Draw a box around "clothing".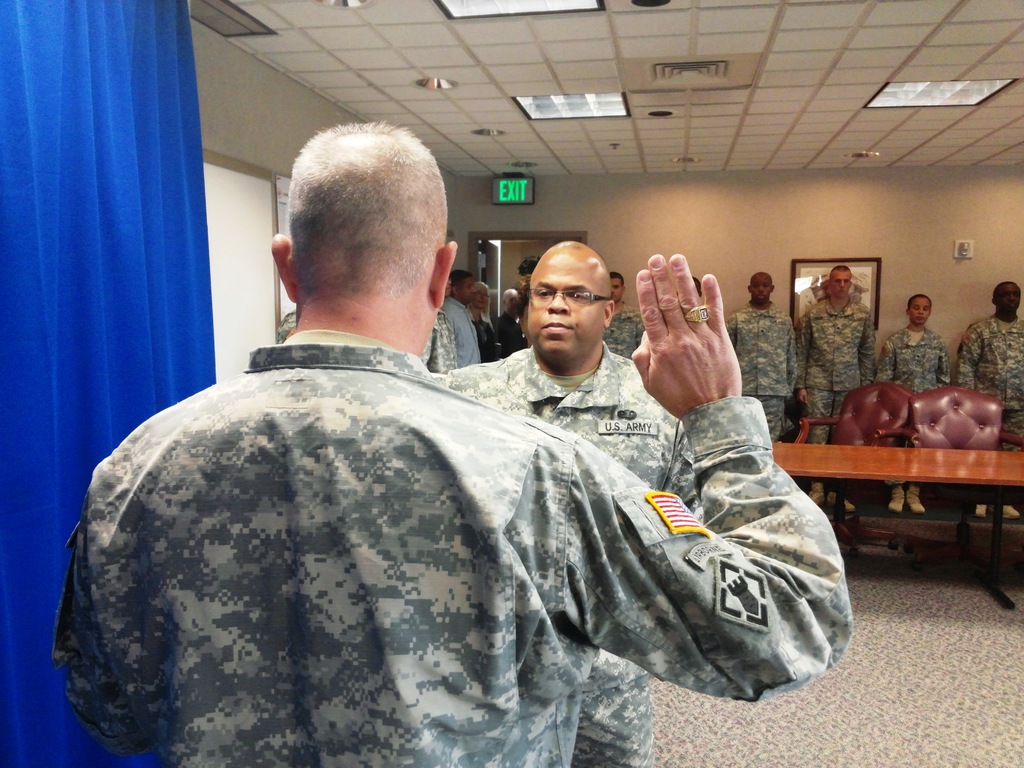
(left=428, top=317, right=456, bottom=369).
